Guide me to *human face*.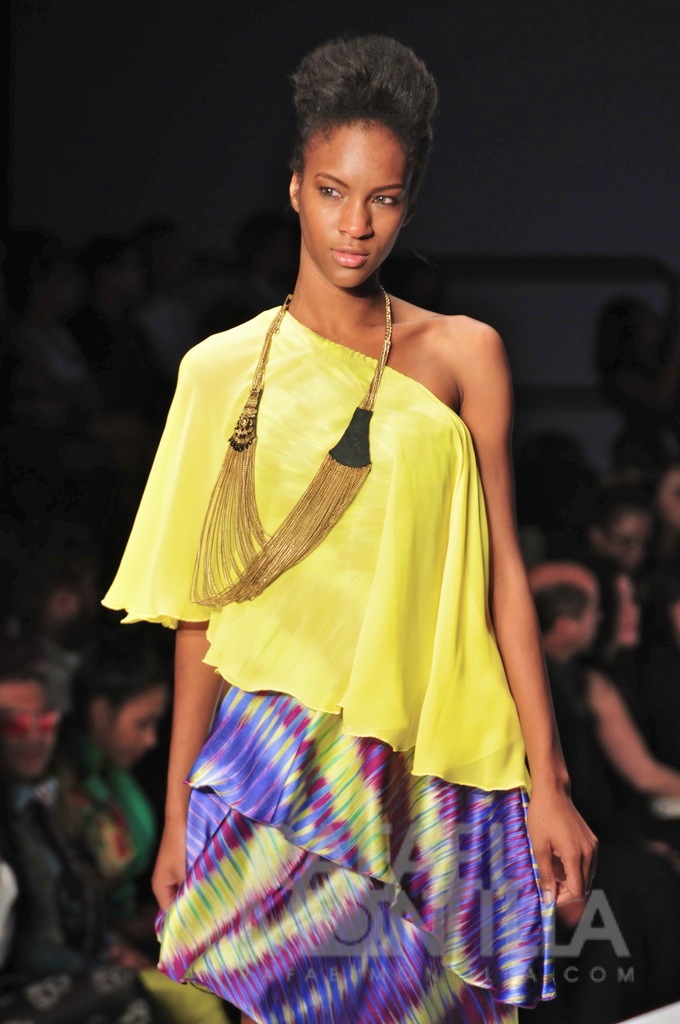
Guidance: locate(104, 682, 158, 767).
